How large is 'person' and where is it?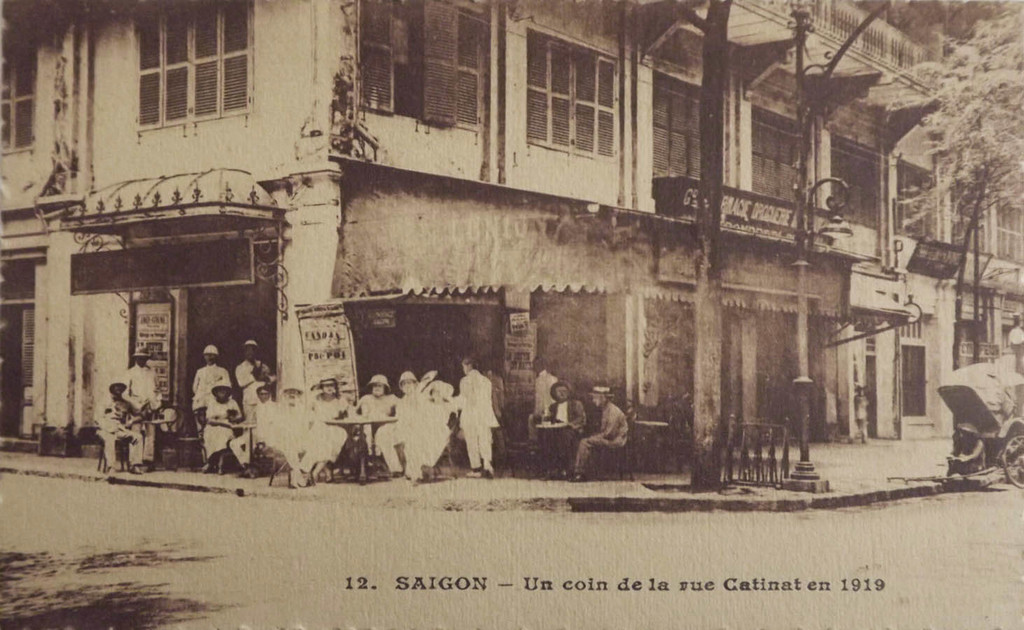
Bounding box: 581,386,633,484.
